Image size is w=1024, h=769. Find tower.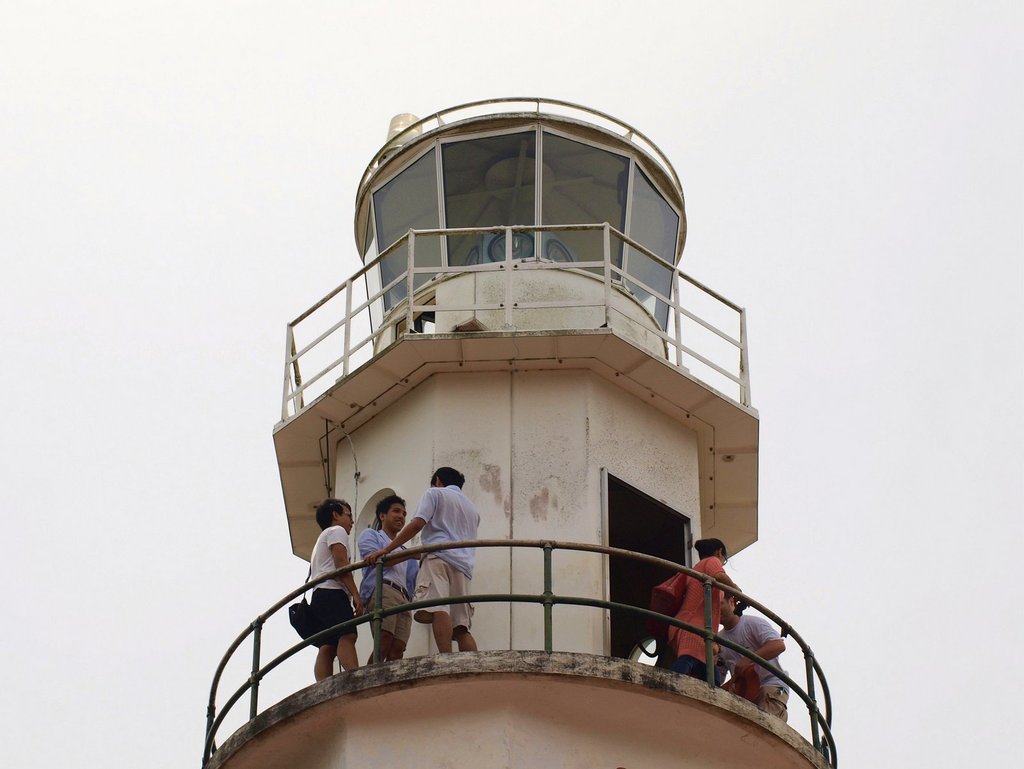
{"left": 202, "top": 95, "right": 836, "bottom": 768}.
